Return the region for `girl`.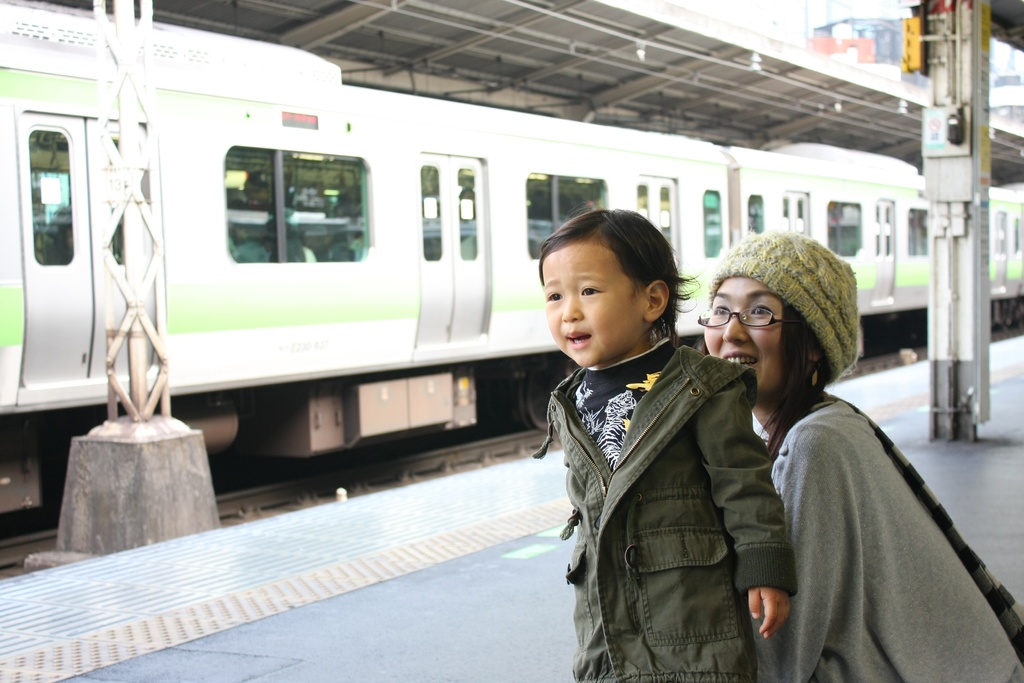
box=[694, 227, 1023, 682].
